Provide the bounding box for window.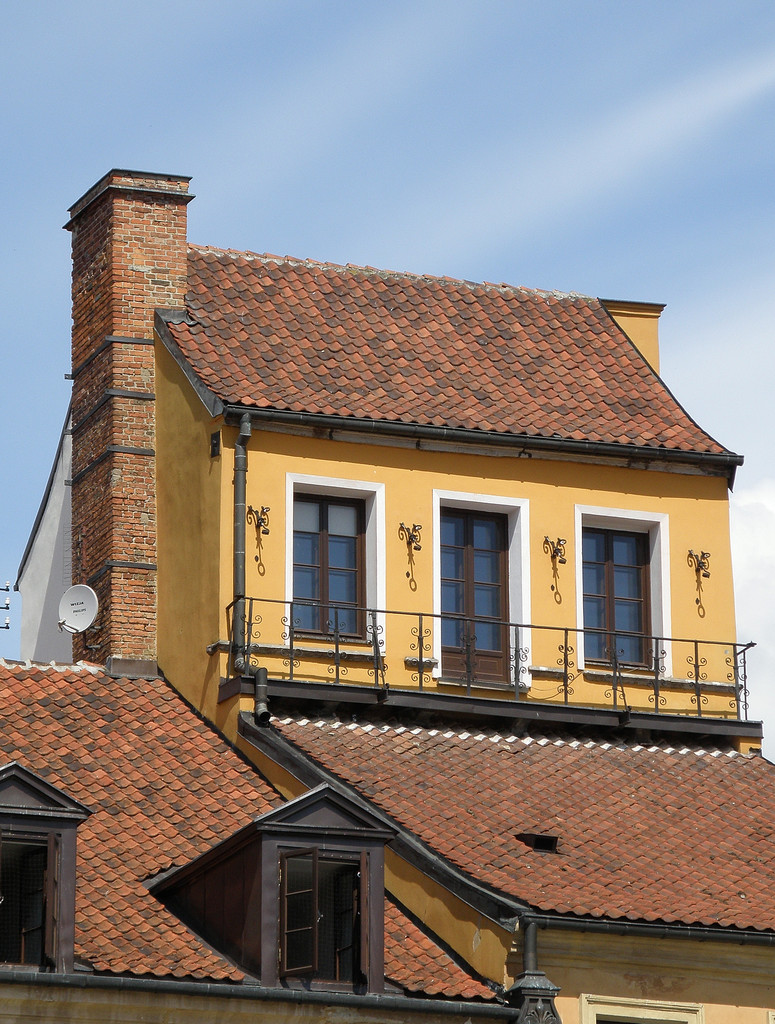
region(0, 820, 69, 991).
